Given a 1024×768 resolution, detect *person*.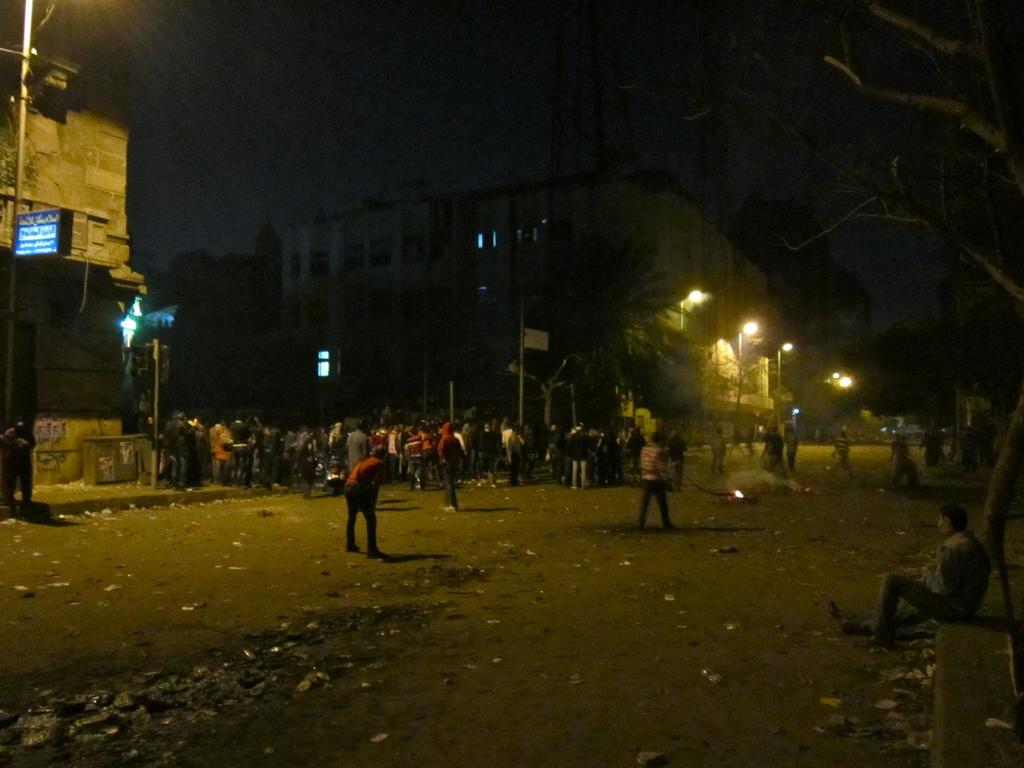
{"x1": 342, "y1": 443, "x2": 389, "y2": 554}.
